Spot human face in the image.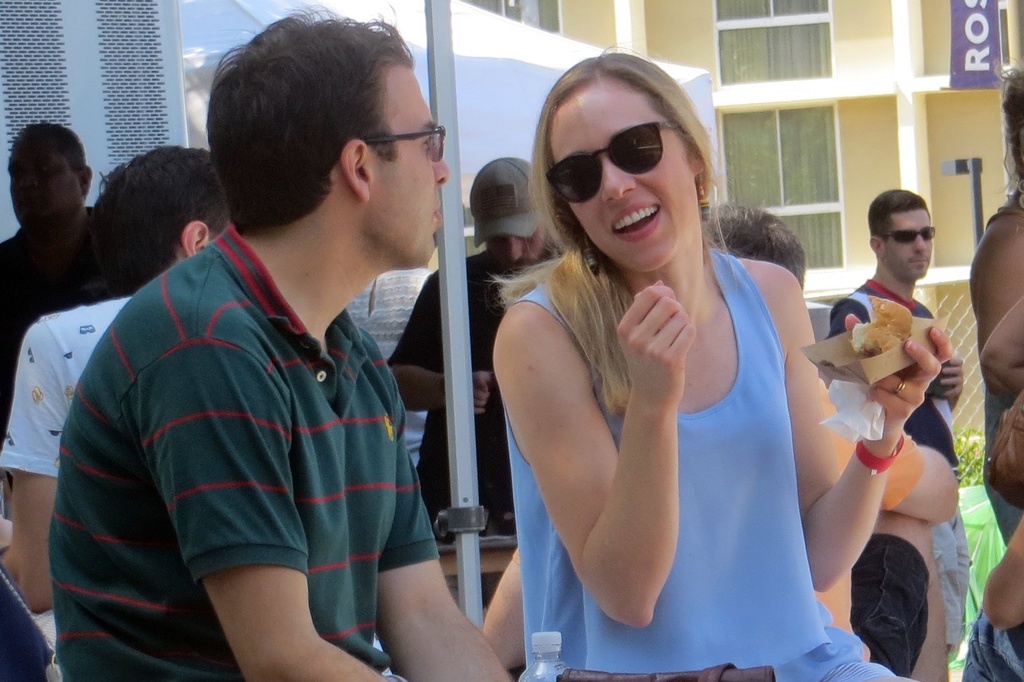
human face found at <box>547,89,690,274</box>.
